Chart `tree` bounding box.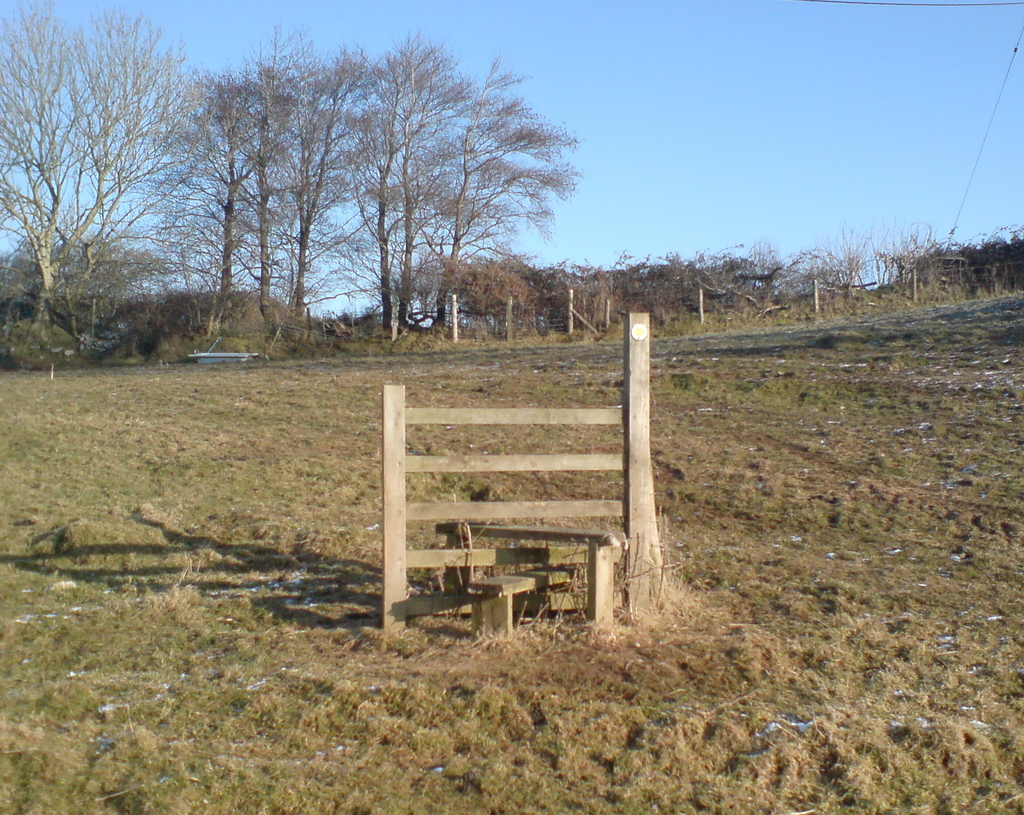
Charted: bbox(458, 259, 541, 340).
